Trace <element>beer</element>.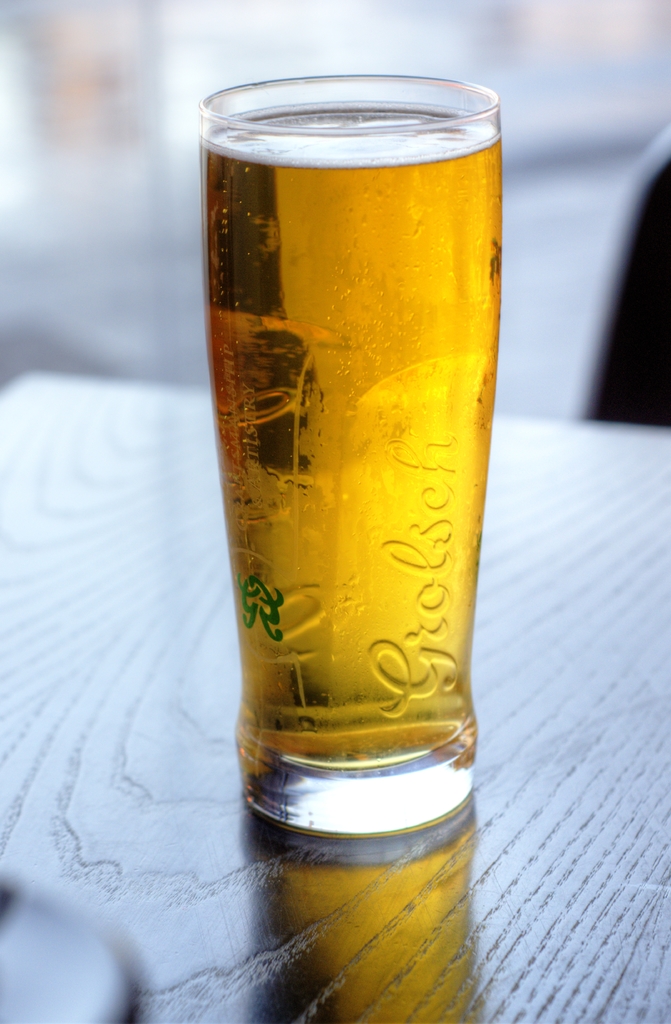
Traced to [x1=211, y1=109, x2=497, y2=764].
